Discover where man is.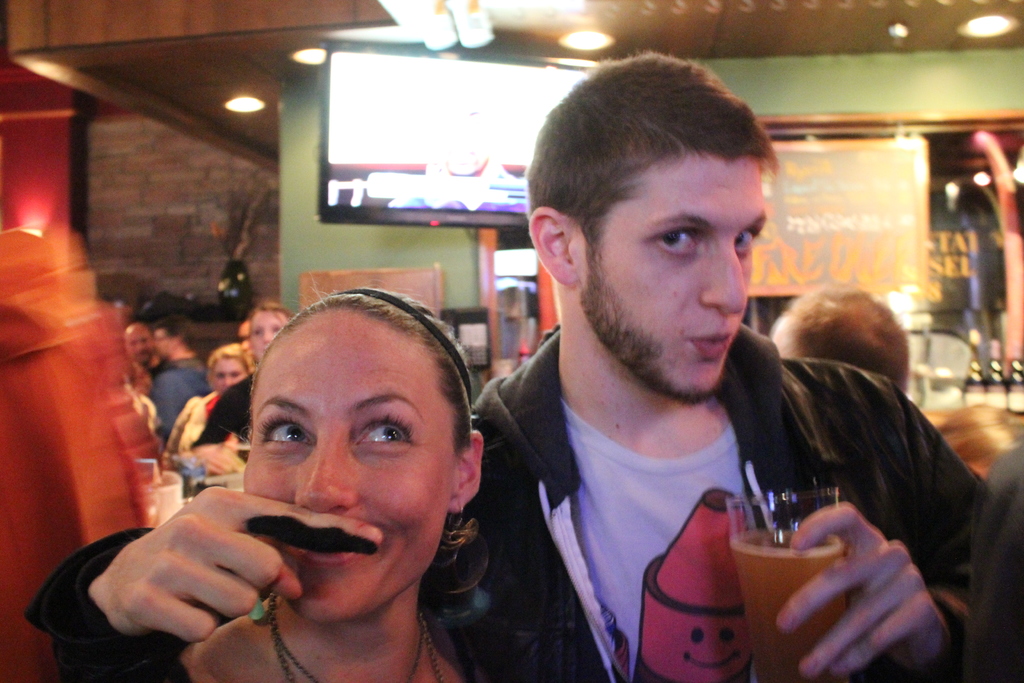
Discovered at box(149, 315, 214, 443).
